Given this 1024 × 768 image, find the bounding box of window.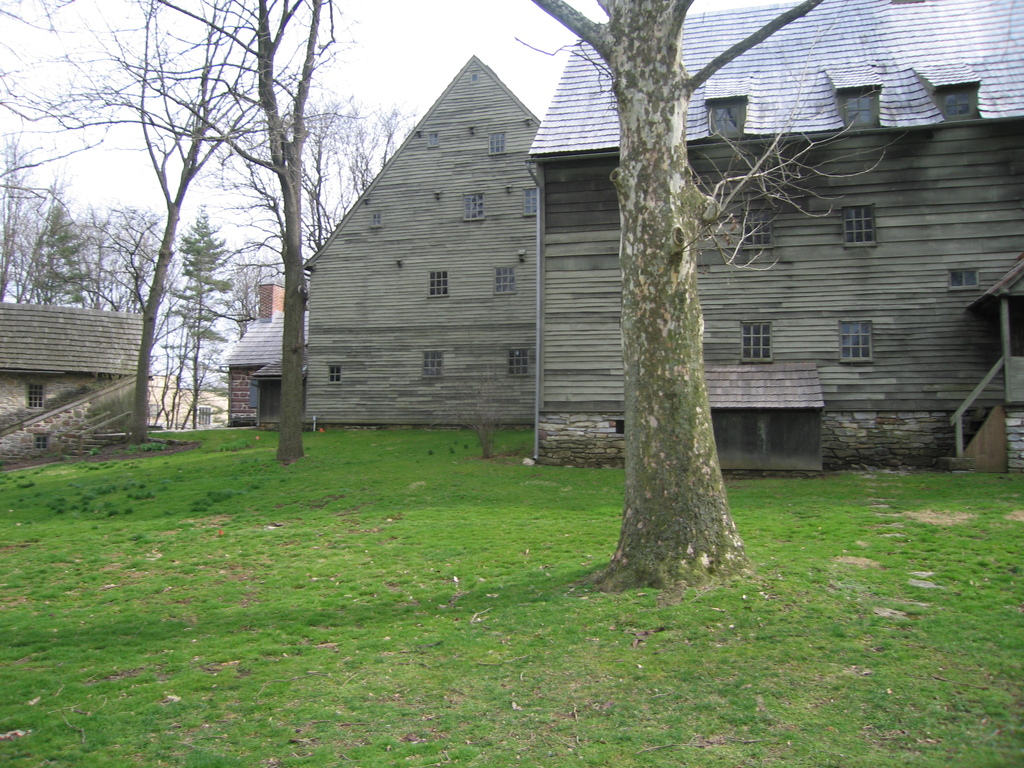
[x1=841, y1=204, x2=878, y2=246].
